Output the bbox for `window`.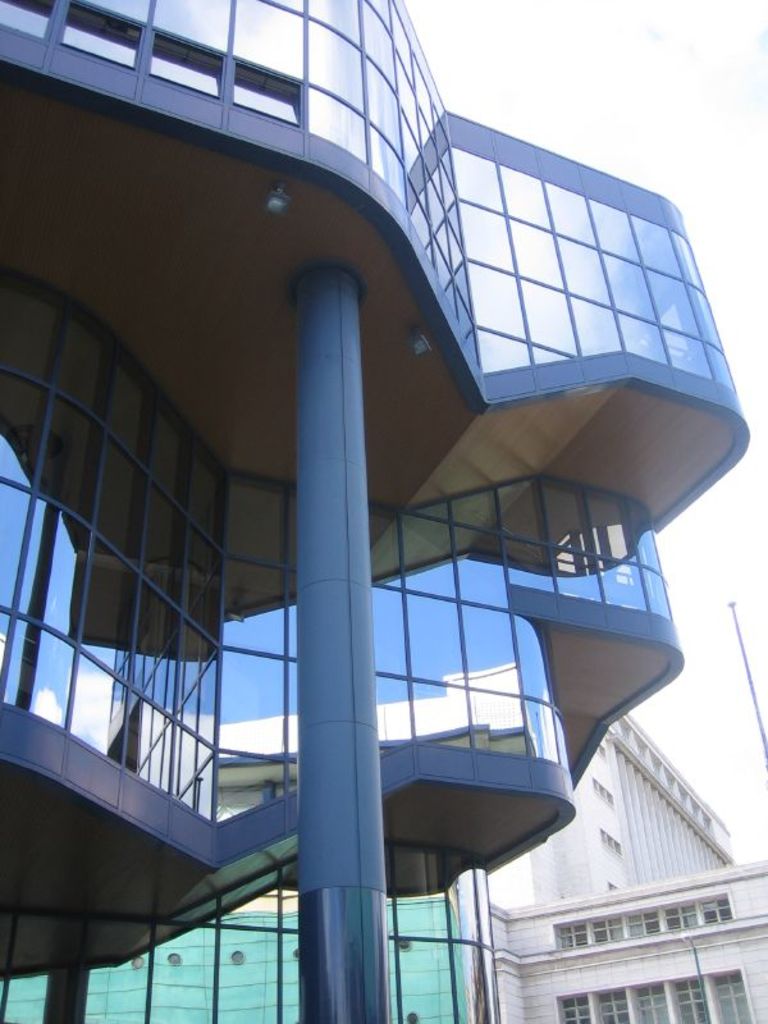
l=549, t=969, r=765, b=1023.
